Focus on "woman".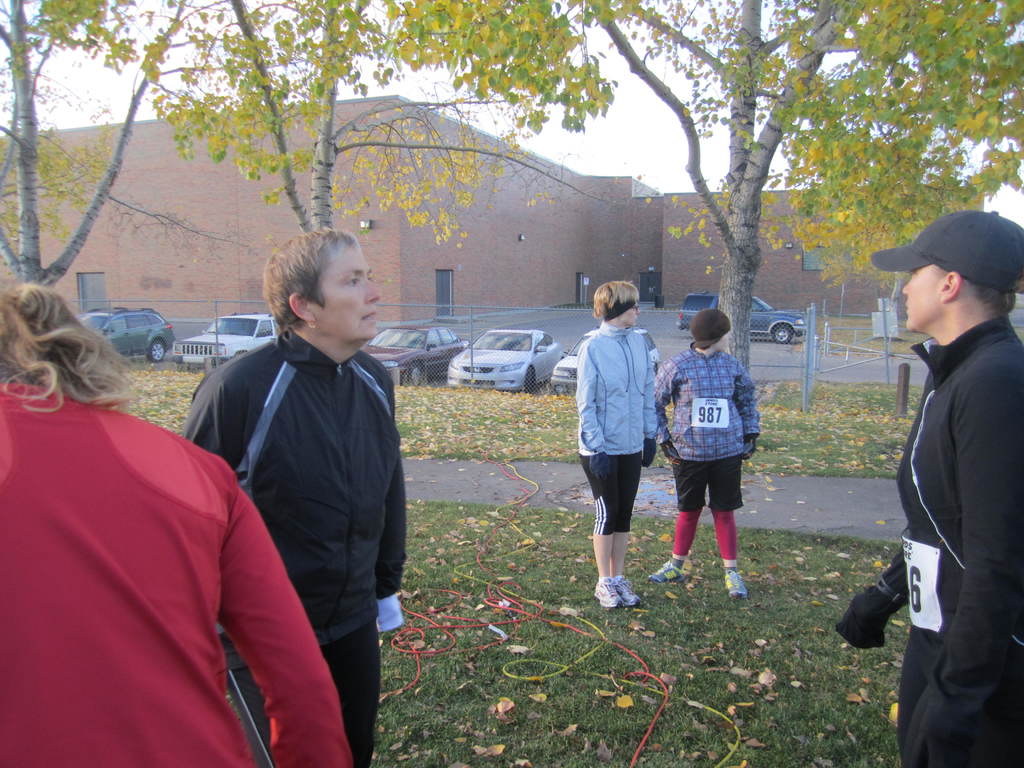
Focused at pyautogui.locateOnScreen(0, 271, 355, 767).
